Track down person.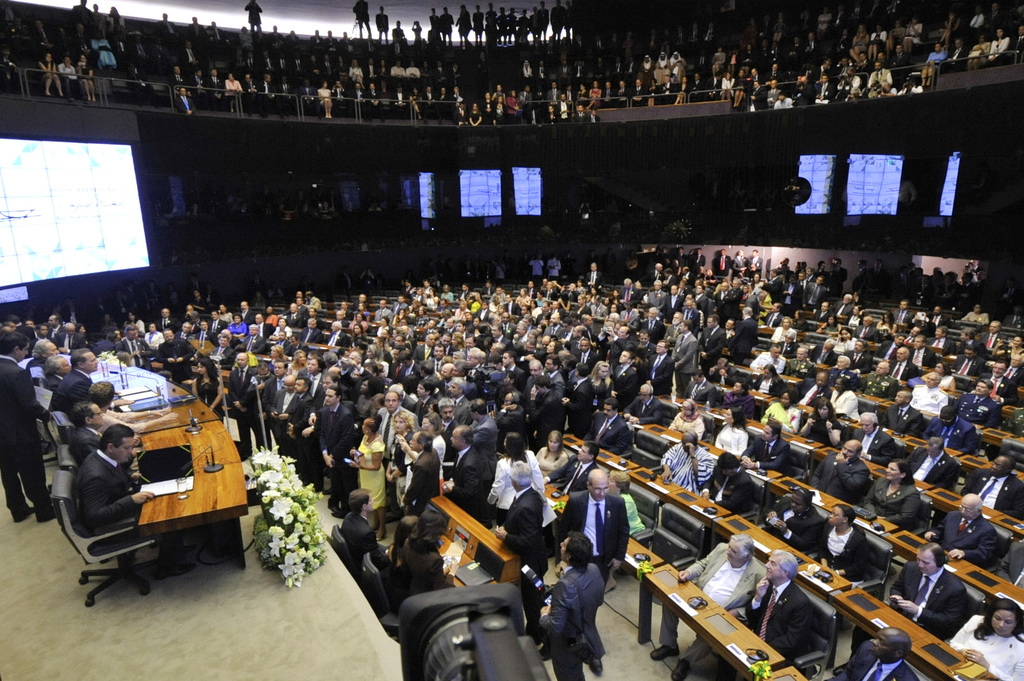
Tracked to box(267, 319, 298, 339).
